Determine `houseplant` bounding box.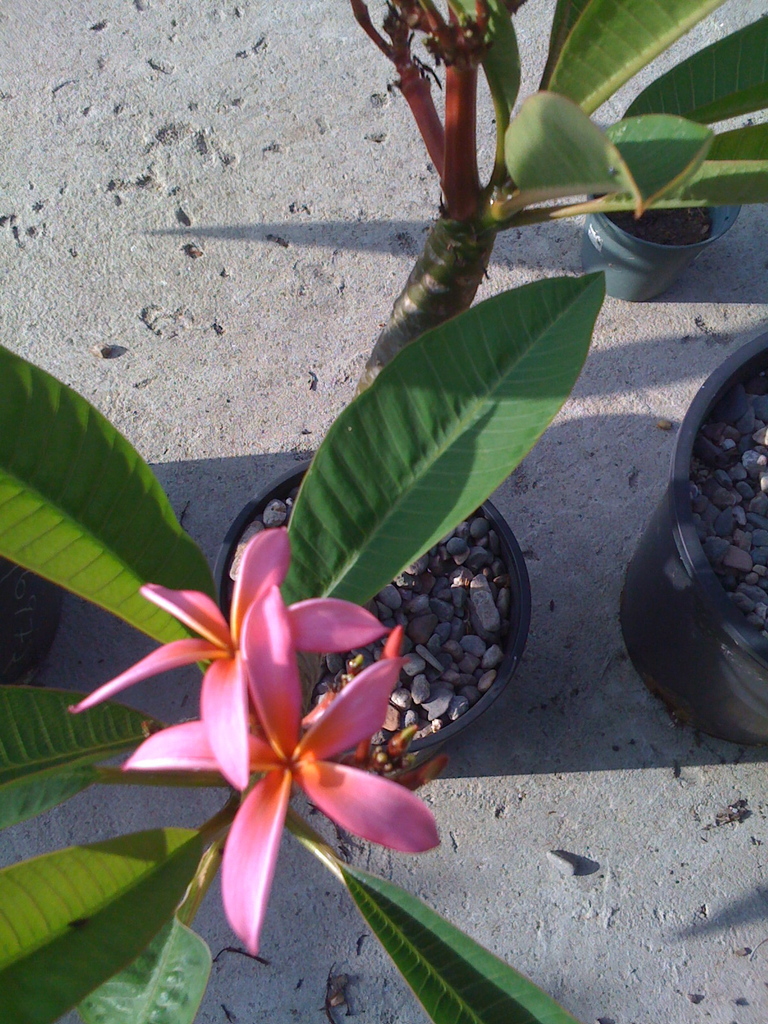
Determined: box=[31, 204, 674, 1021].
